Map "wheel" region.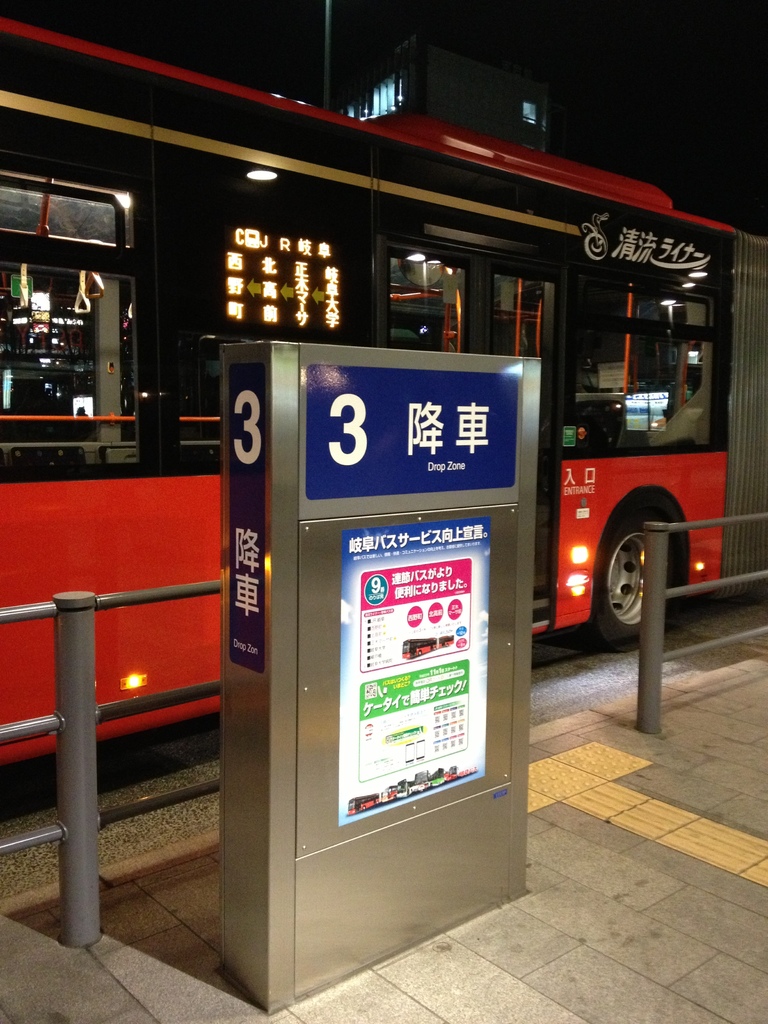
Mapped to bbox(578, 515, 675, 655).
